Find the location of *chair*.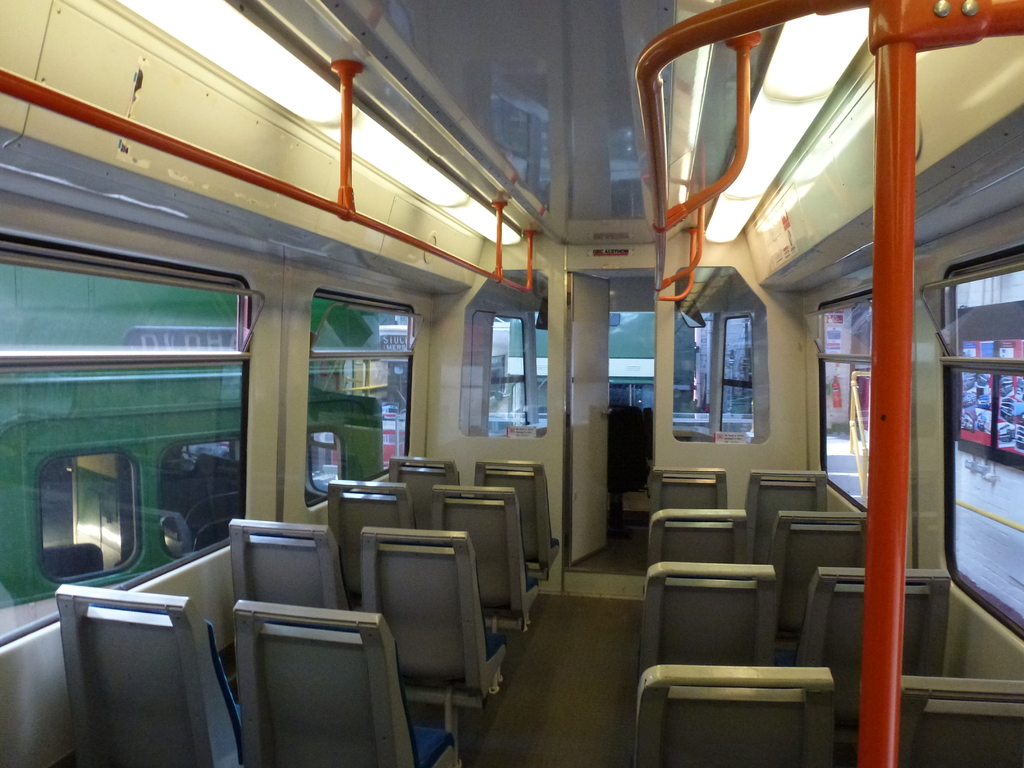
Location: detection(344, 514, 500, 733).
